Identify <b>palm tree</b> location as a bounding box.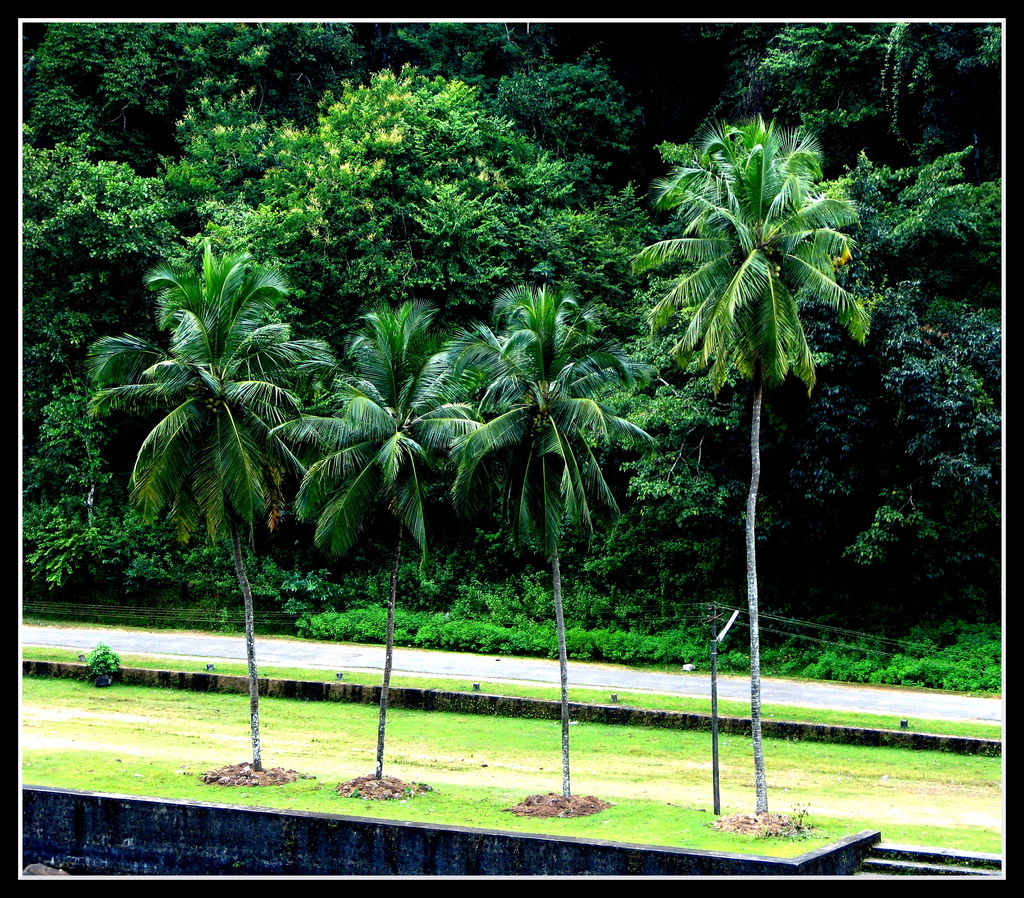
x1=647 y1=116 x2=895 y2=742.
